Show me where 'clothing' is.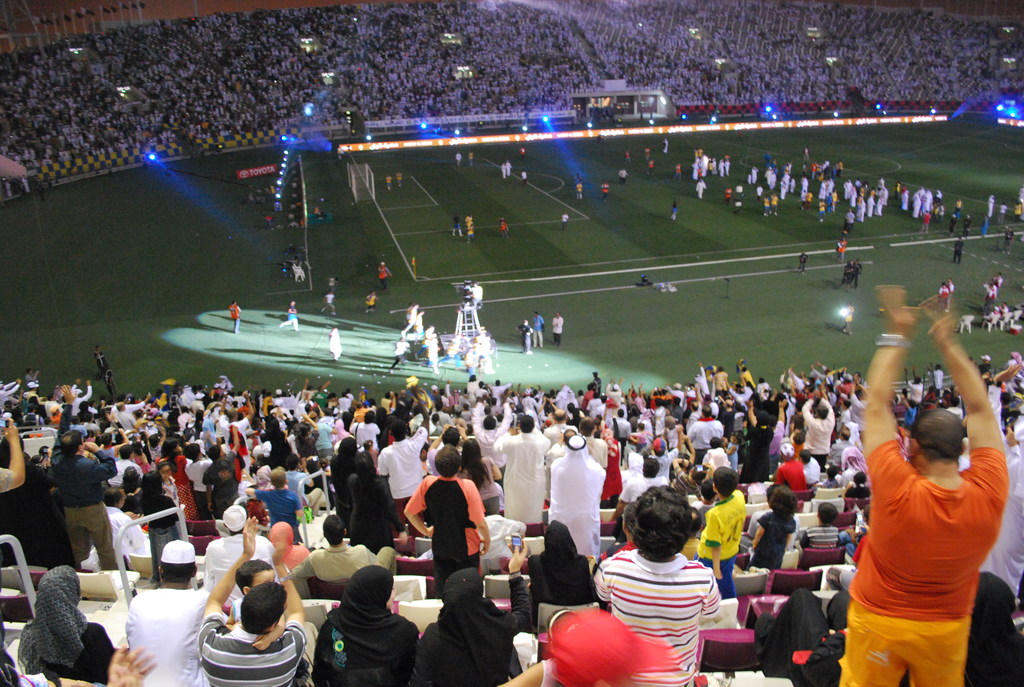
'clothing' is at bbox=(325, 292, 333, 312).
